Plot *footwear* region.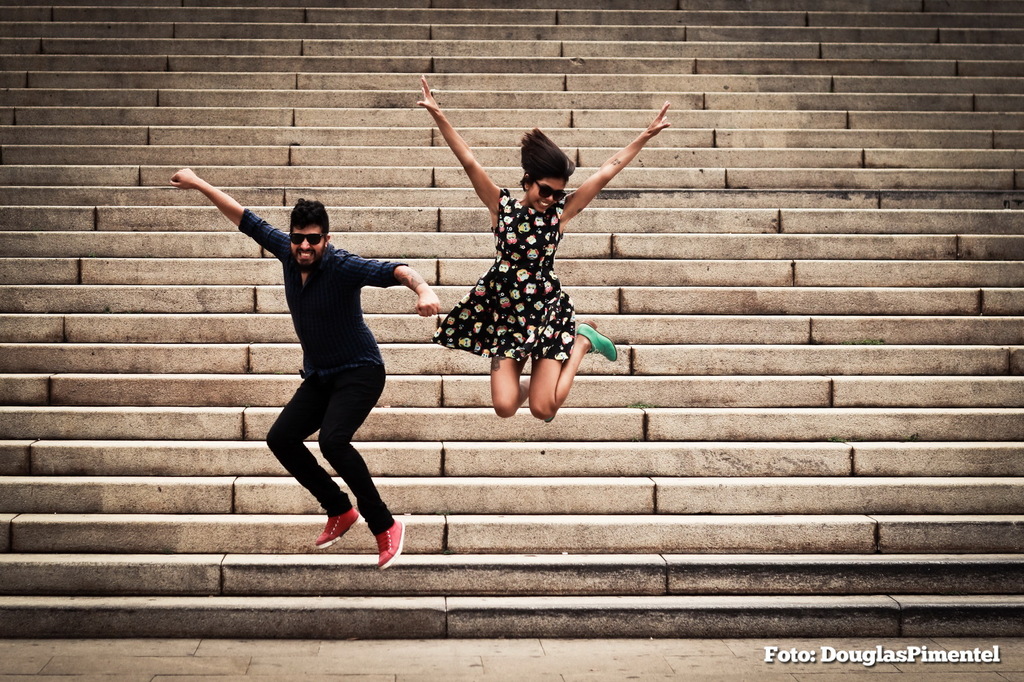
Plotted at 541,408,562,426.
